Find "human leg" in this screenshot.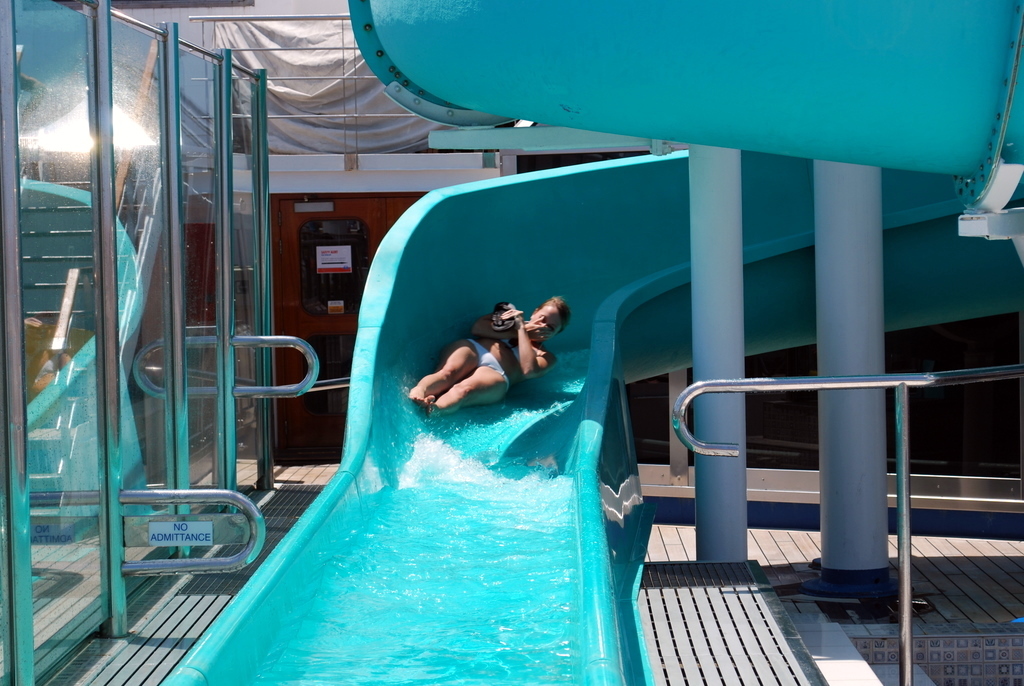
The bounding box for "human leg" is [428,364,506,412].
